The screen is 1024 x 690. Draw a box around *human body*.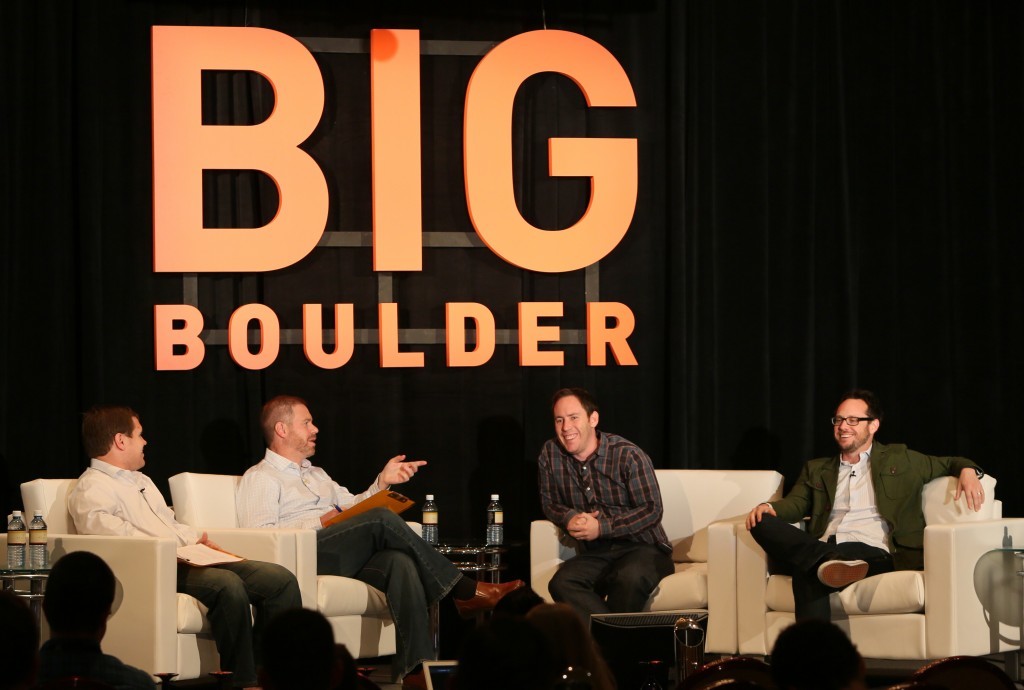
539, 431, 680, 628.
